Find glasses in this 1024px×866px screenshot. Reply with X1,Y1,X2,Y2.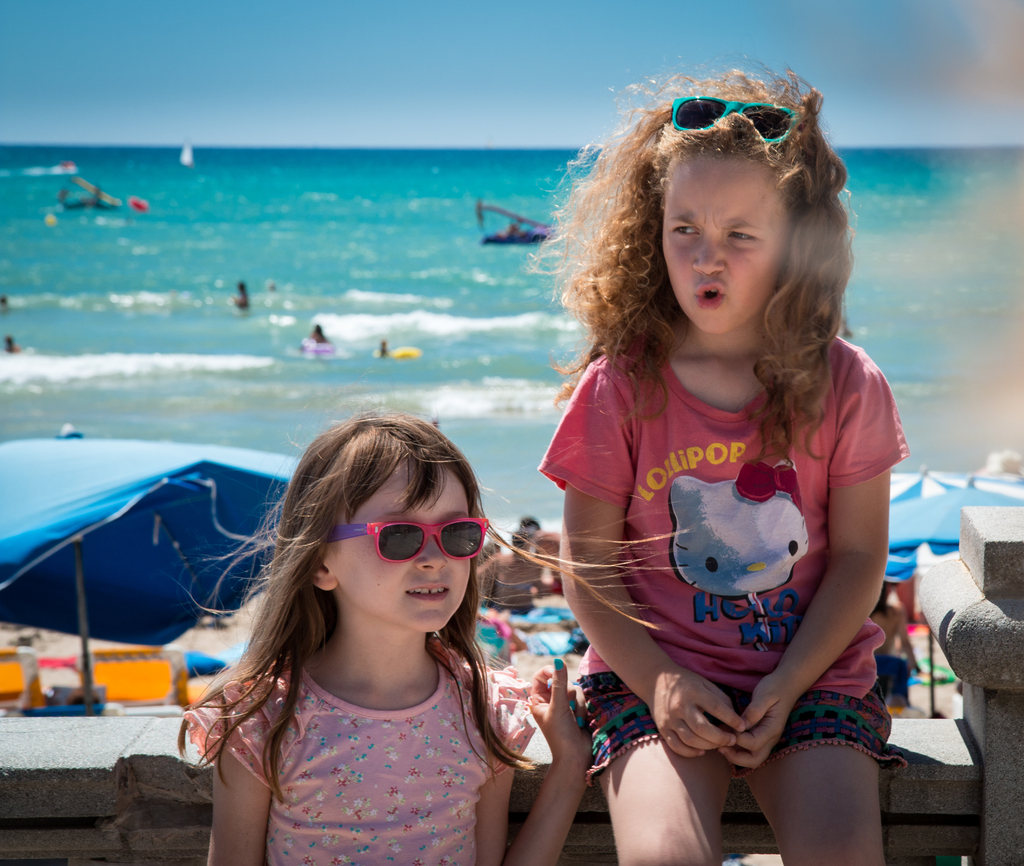
325,515,490,564.
